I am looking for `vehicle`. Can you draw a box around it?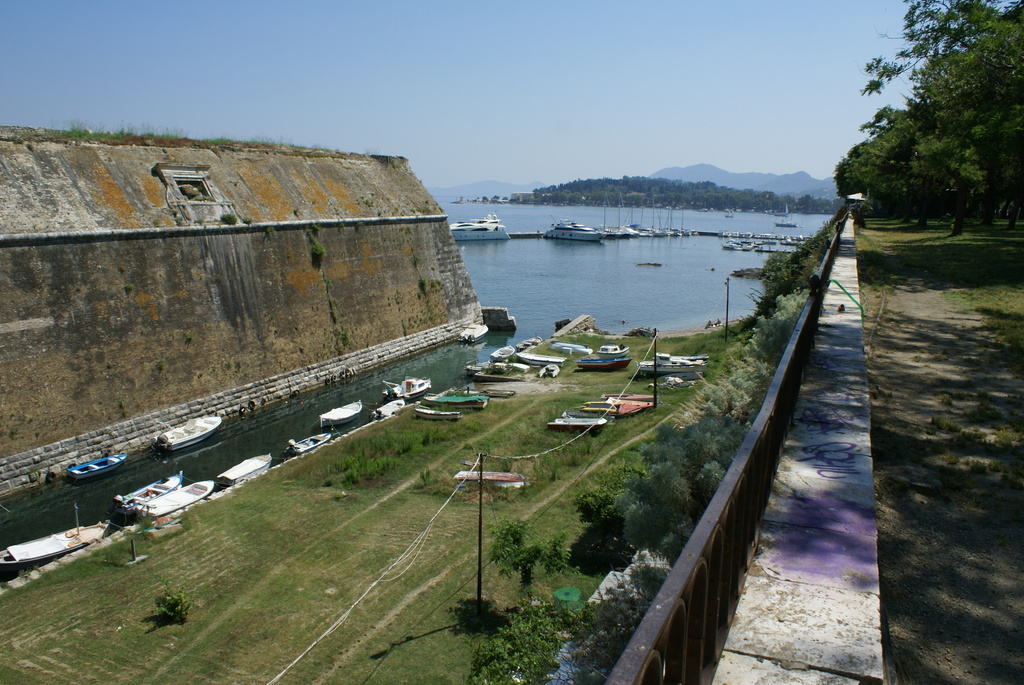
Sure, the bounding box is {"left": 293, "top": 429, "right": 332, "bottom": 461}.
